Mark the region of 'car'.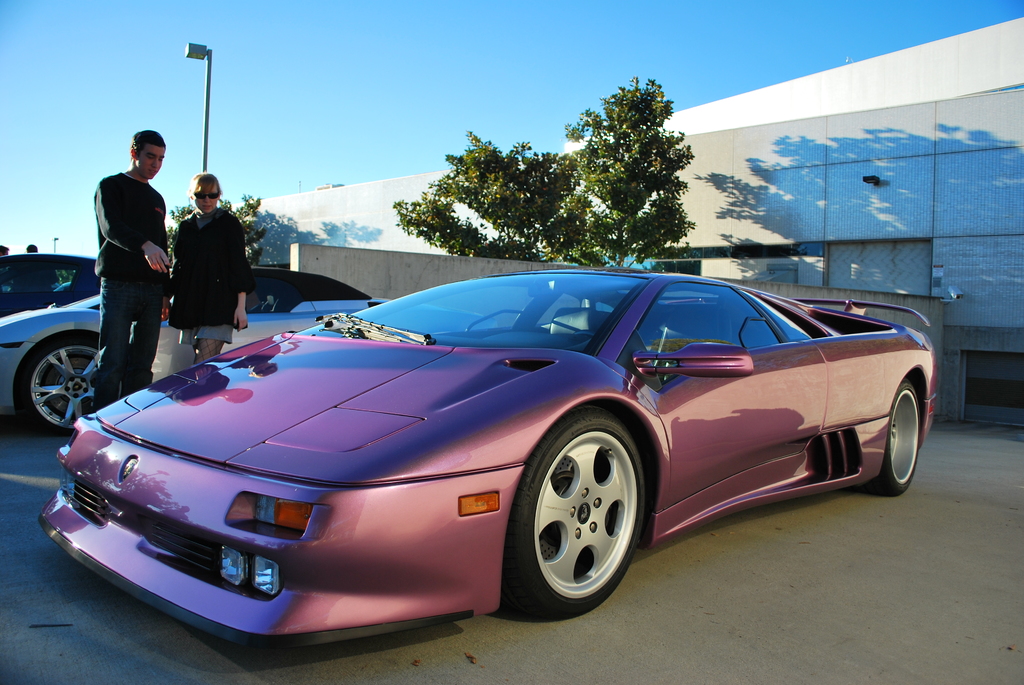
Region: detection(40, 266, 935, 620).
